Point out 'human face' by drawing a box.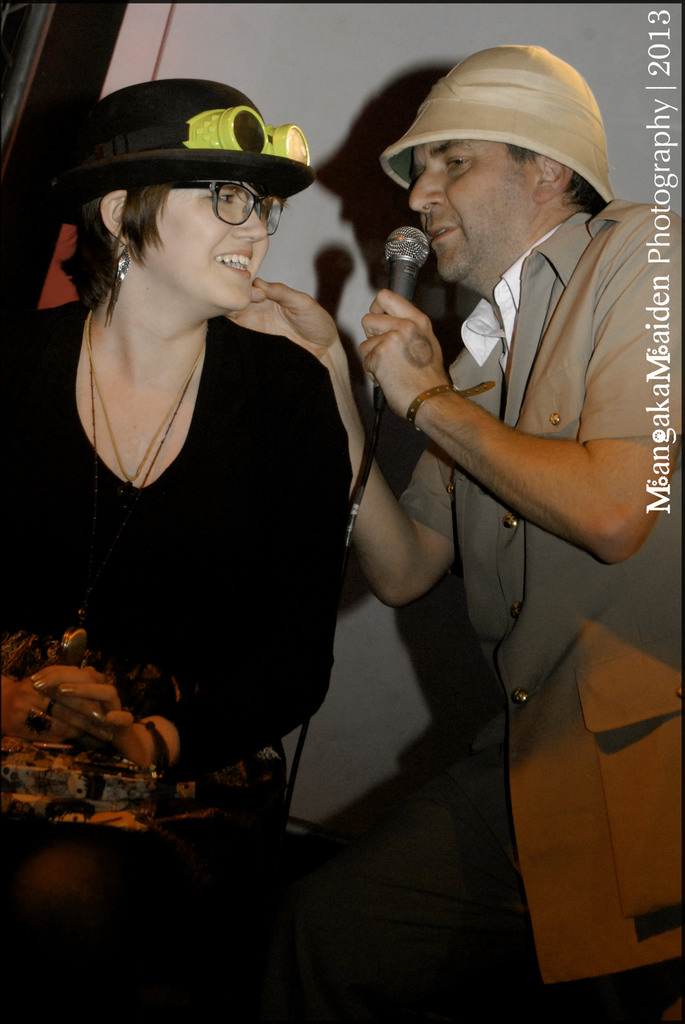
detection(407, 140, 537, 287).
